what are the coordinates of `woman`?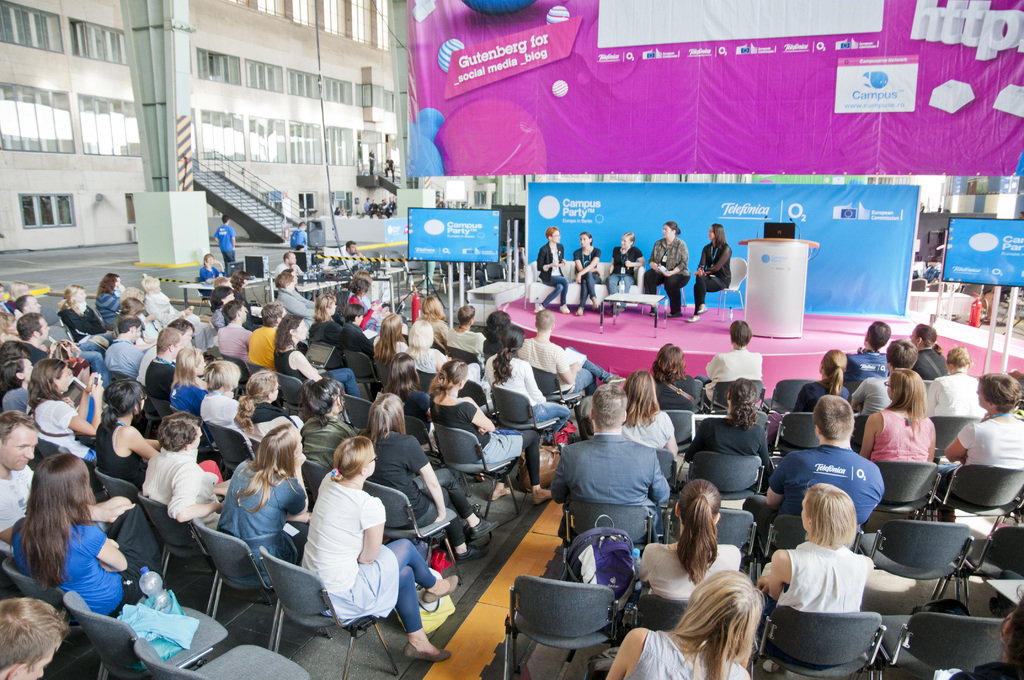
(229, 271, 248, 305).
